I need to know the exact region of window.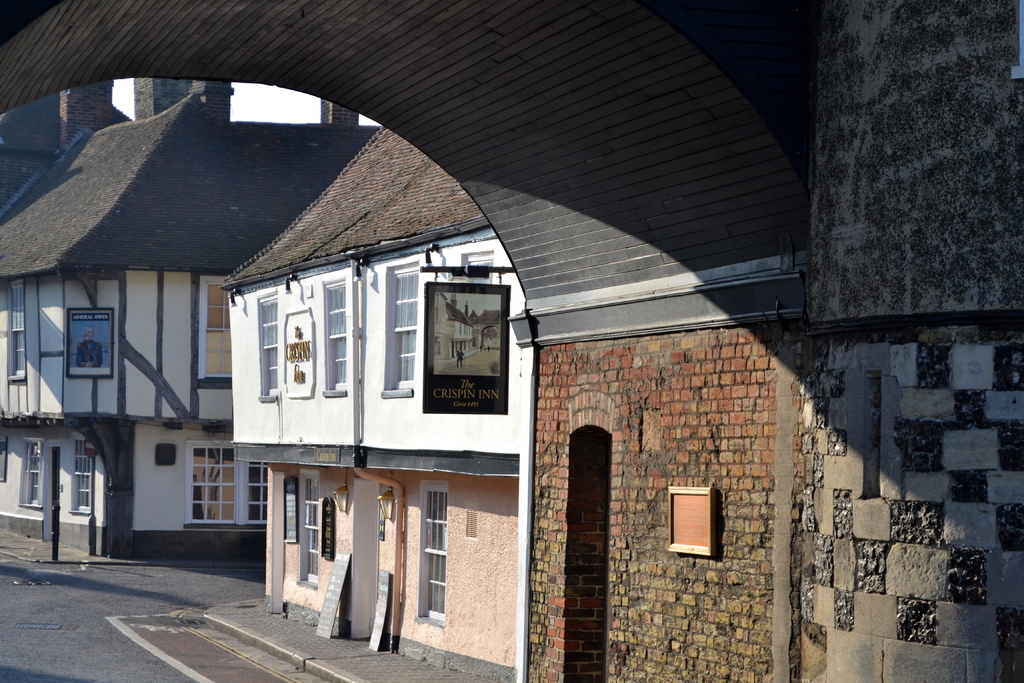
Region: 383:260:417:397.
